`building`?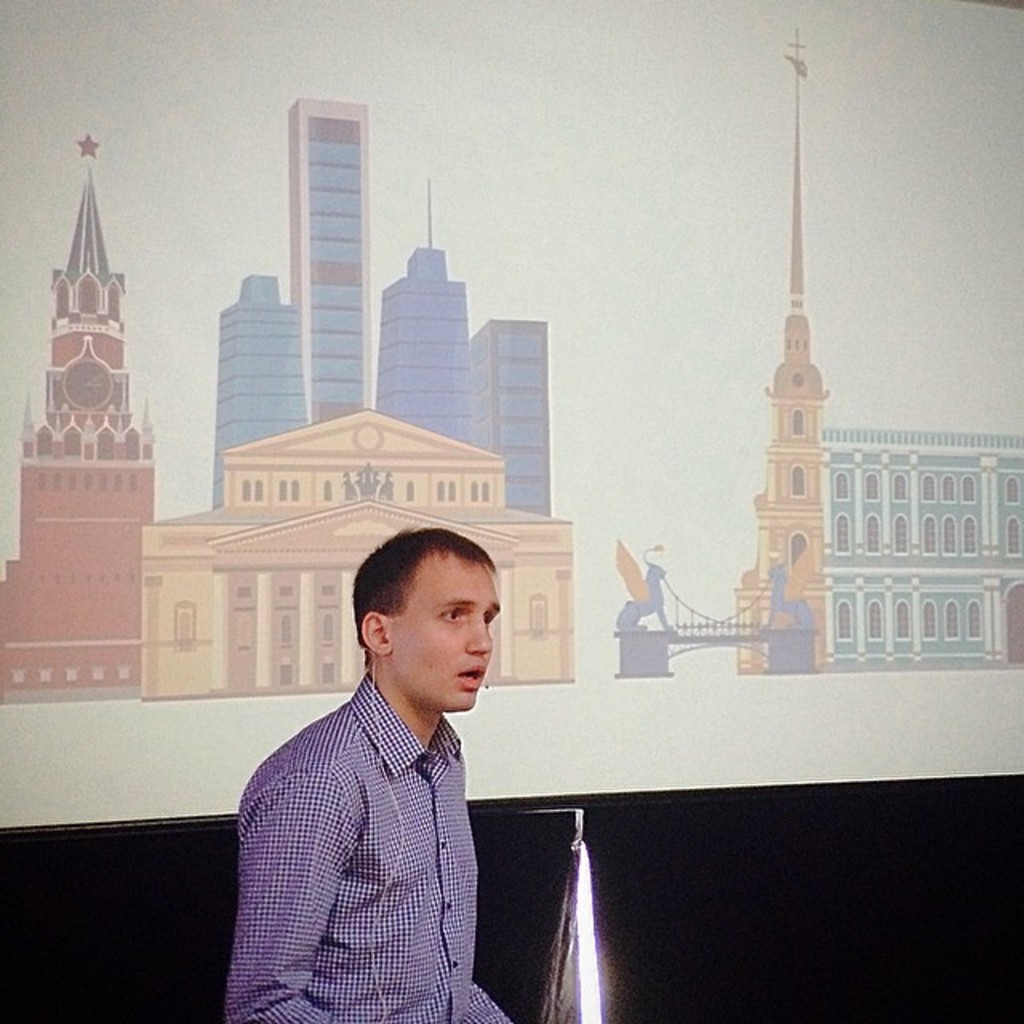
370/174/469/440
